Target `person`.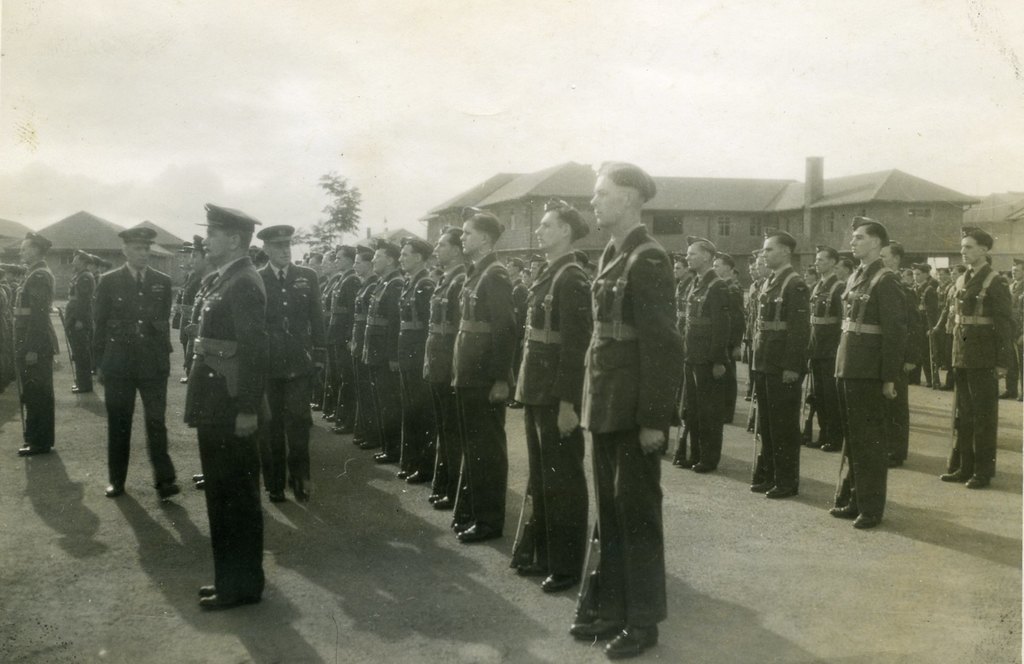
Target region: bbox(54, 252, 102, 396).
